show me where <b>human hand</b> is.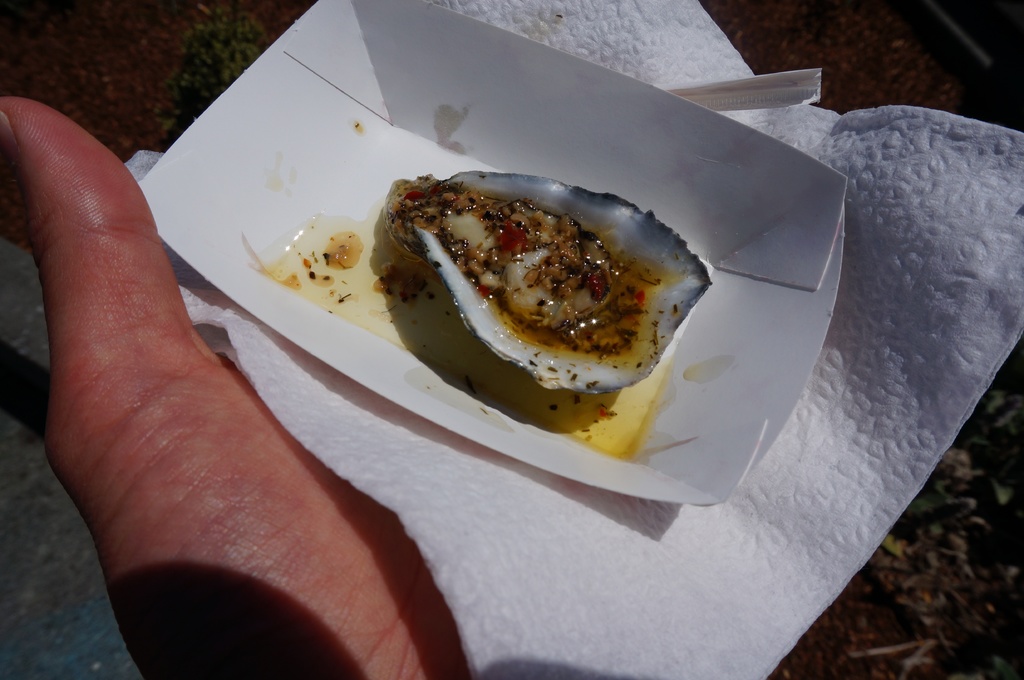
<b>human hand</b> is at [left=0, top=97, right=468, bottom=679].
